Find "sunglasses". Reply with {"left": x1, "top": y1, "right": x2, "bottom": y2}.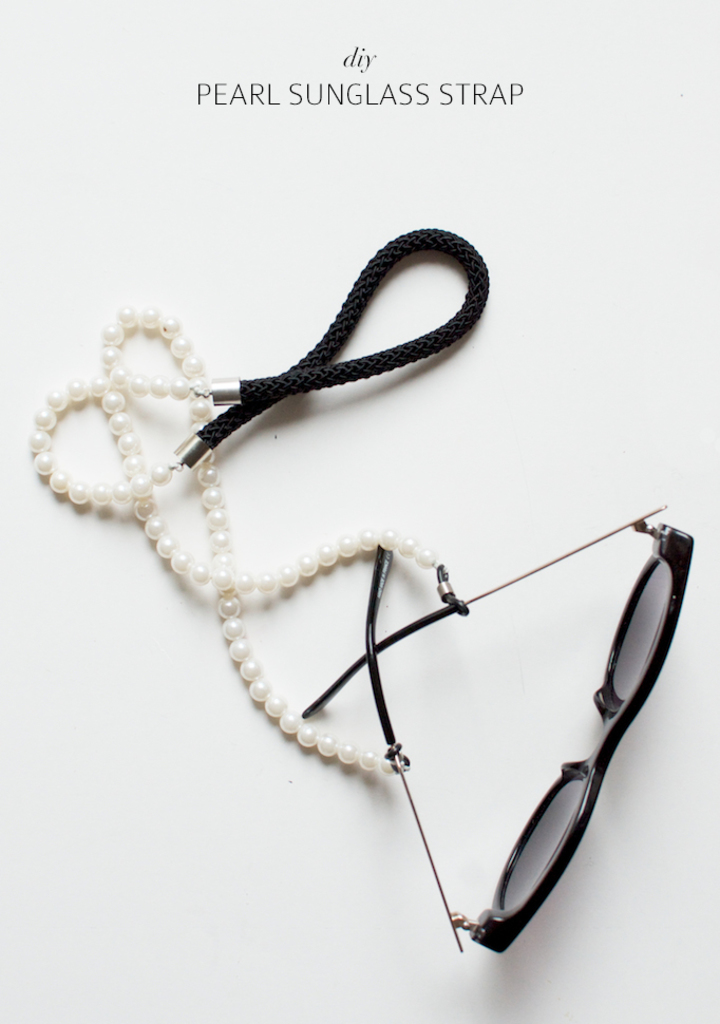
{"left": 299, "top": 504, "right": 698, "bottom": 956}.
